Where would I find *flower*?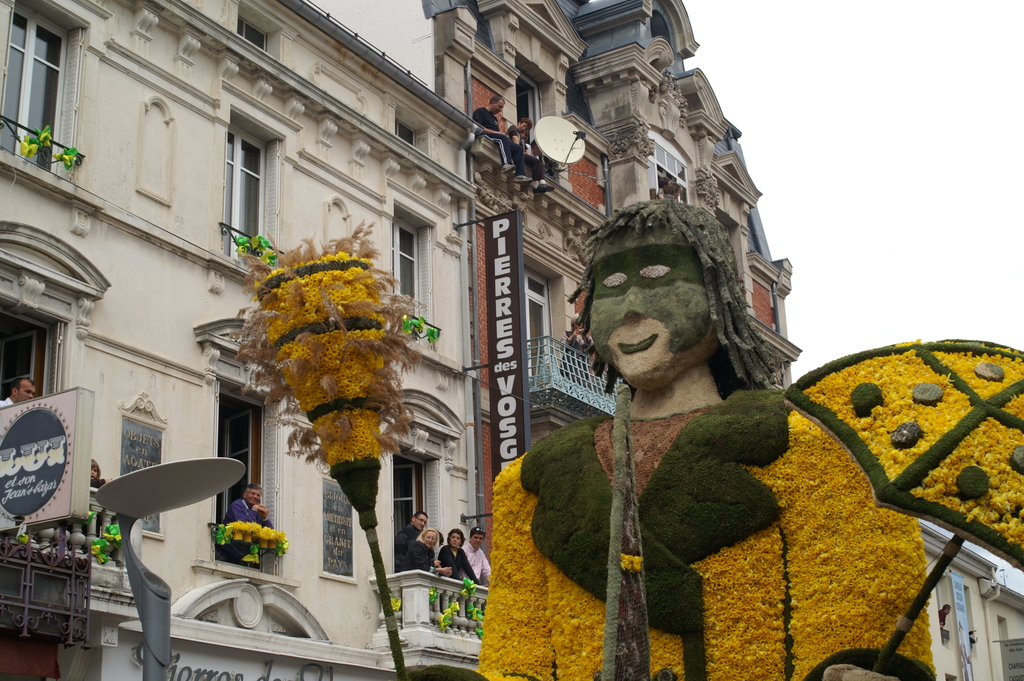
At <box>439,597,459,632</box>.
